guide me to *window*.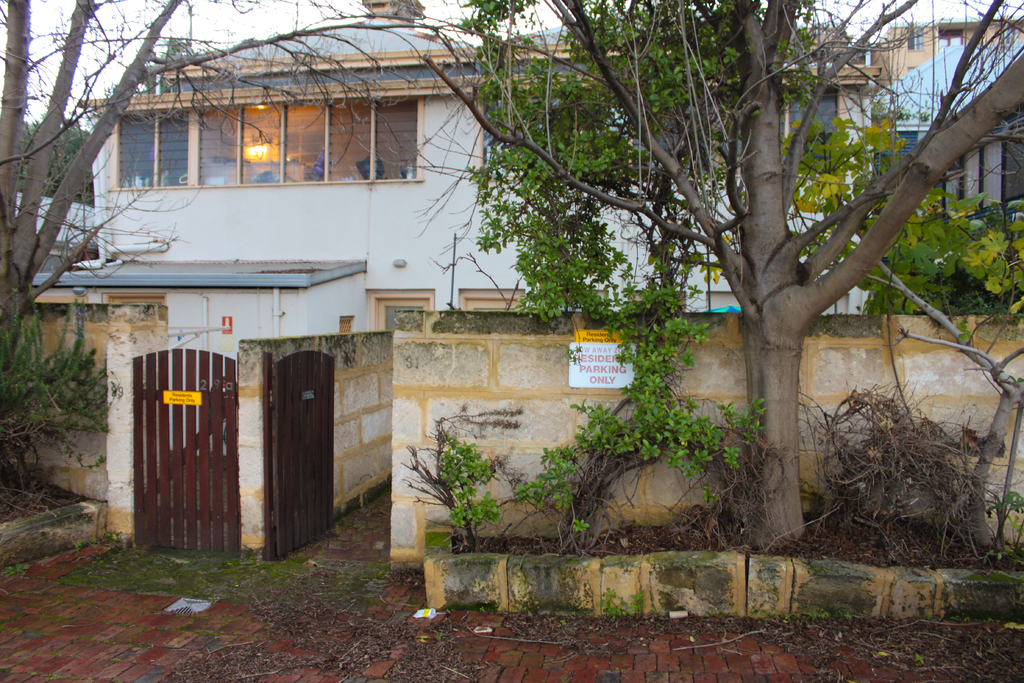
Guidance: locate(934, 29, 963, 40).
